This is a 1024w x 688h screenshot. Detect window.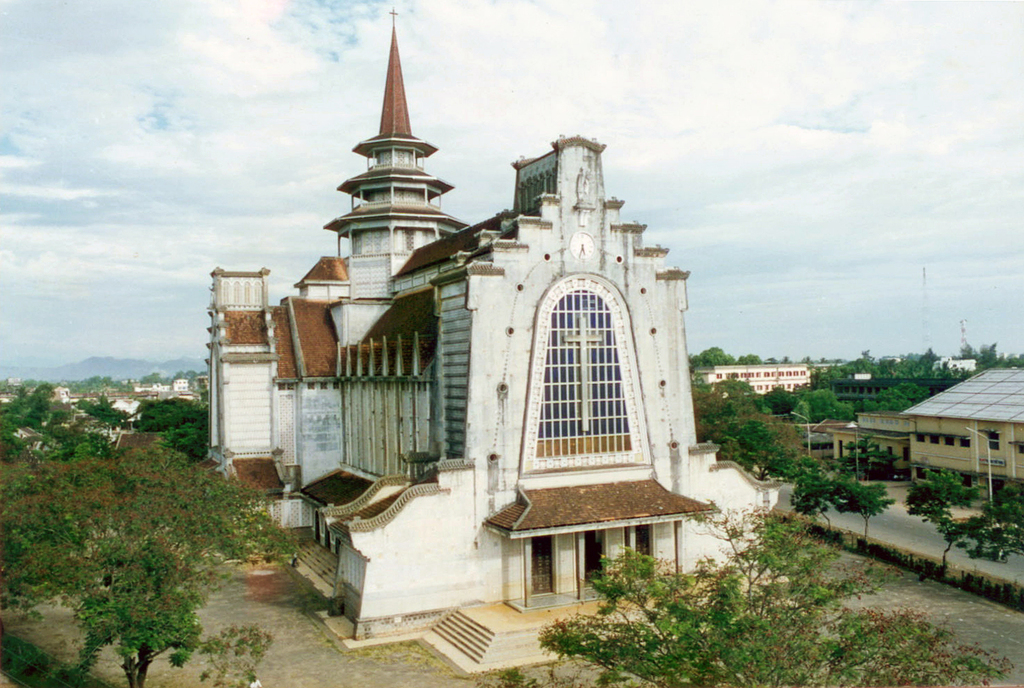
(left=959, top=435, right=969, bottom=446).
